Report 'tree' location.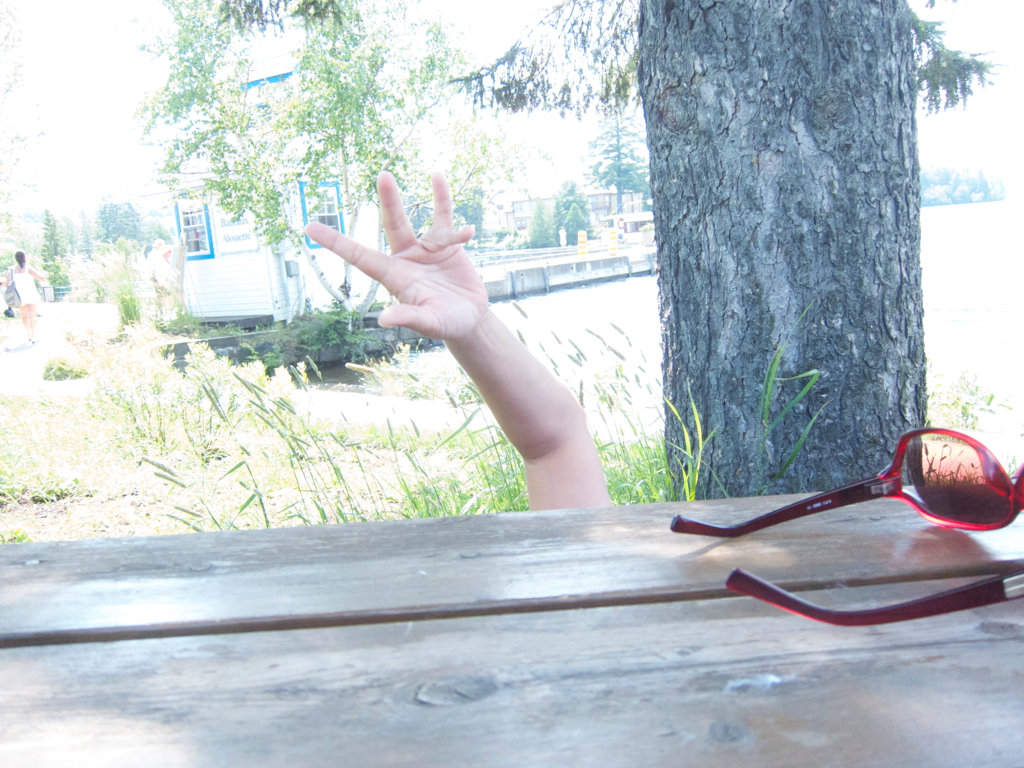
Report: crop(216, 0, 998, 502).
